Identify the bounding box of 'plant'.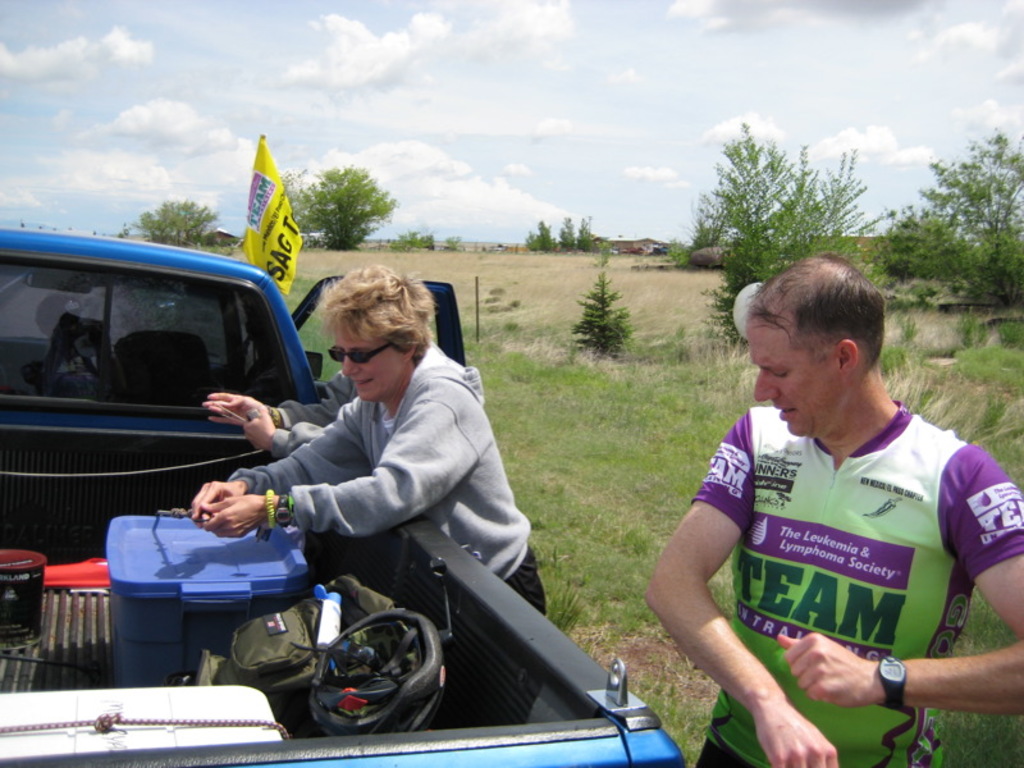
BBox(951, 302, 995, 356).
